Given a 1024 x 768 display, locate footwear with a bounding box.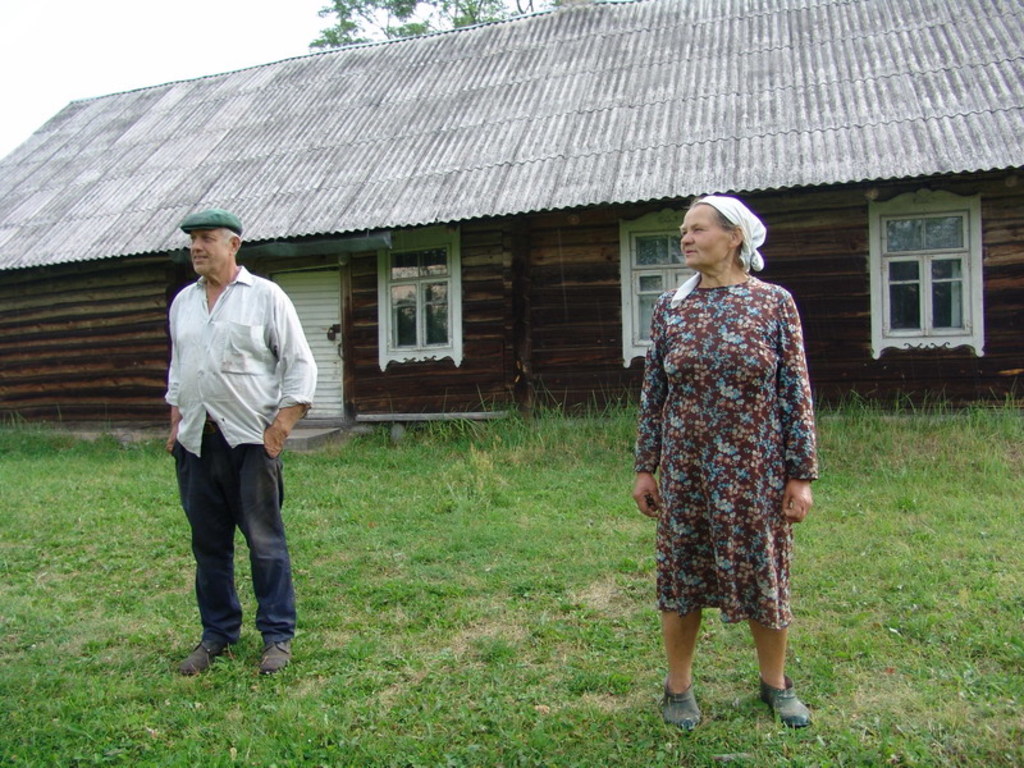
Located: [left=261, top=637, right=293, bottom=678].
